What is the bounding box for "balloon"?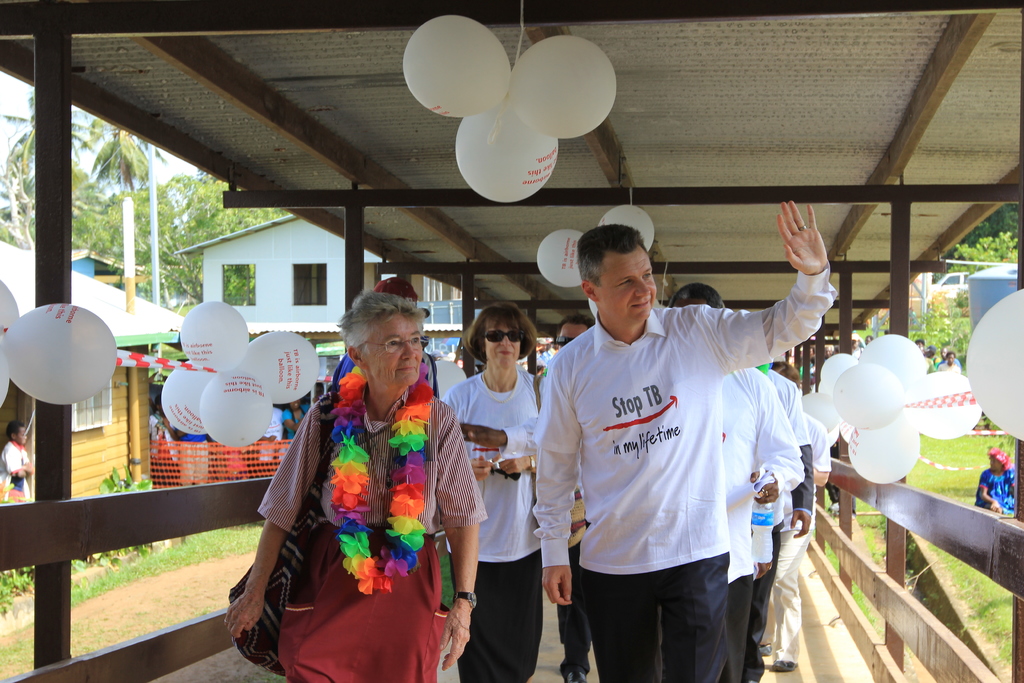
pyautogui.locateOnScreen(598, 207, 655, 254).
